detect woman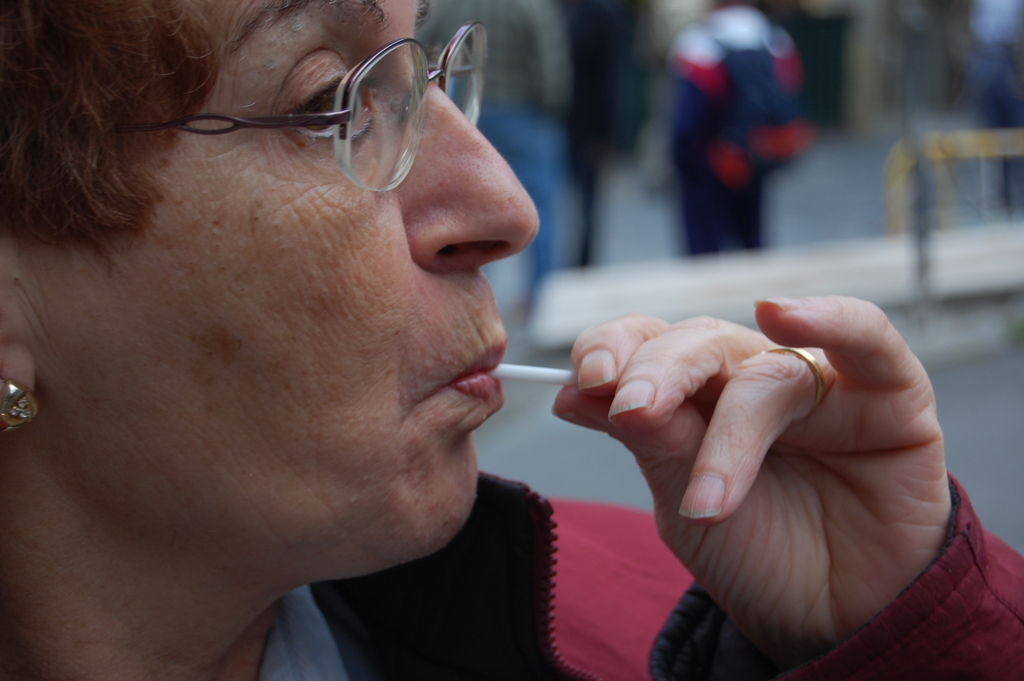
95:65:821:665
